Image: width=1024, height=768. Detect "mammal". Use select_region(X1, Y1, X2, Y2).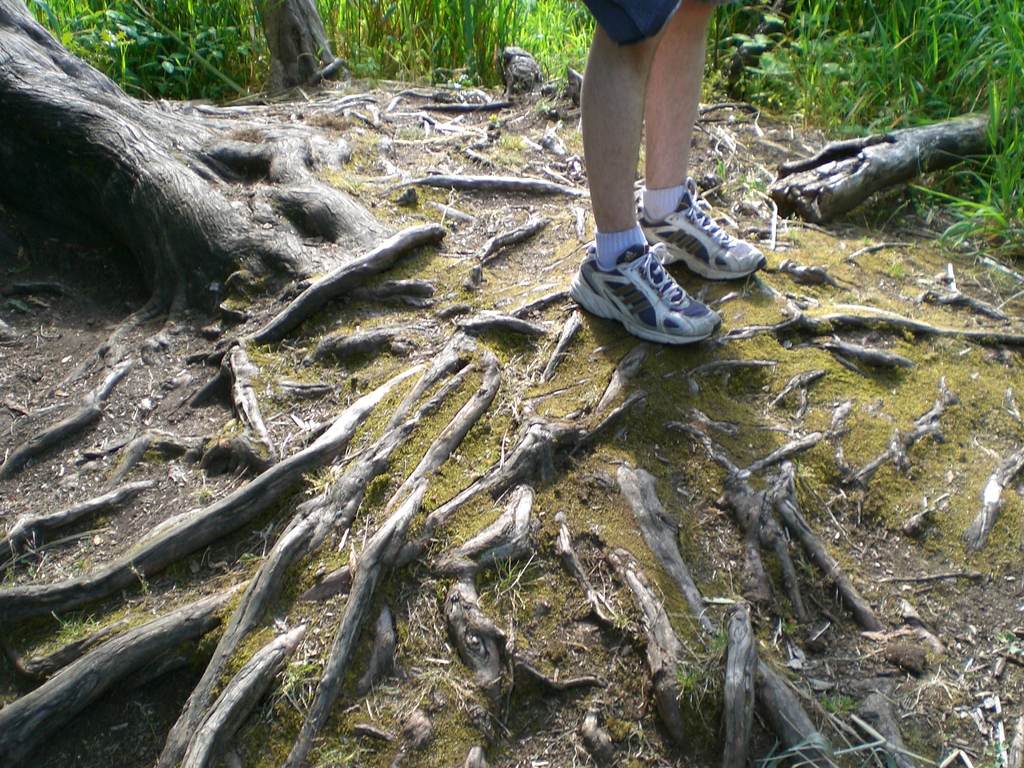
select_region(522, 0, 771, 349).
